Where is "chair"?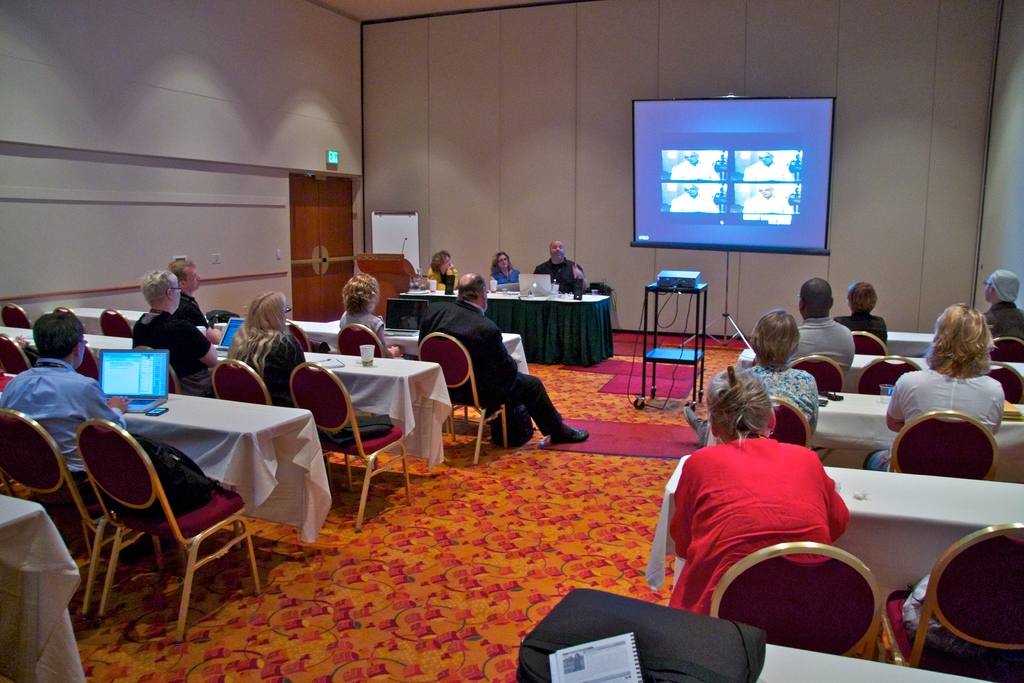
box(341, 322, 391, 361).
